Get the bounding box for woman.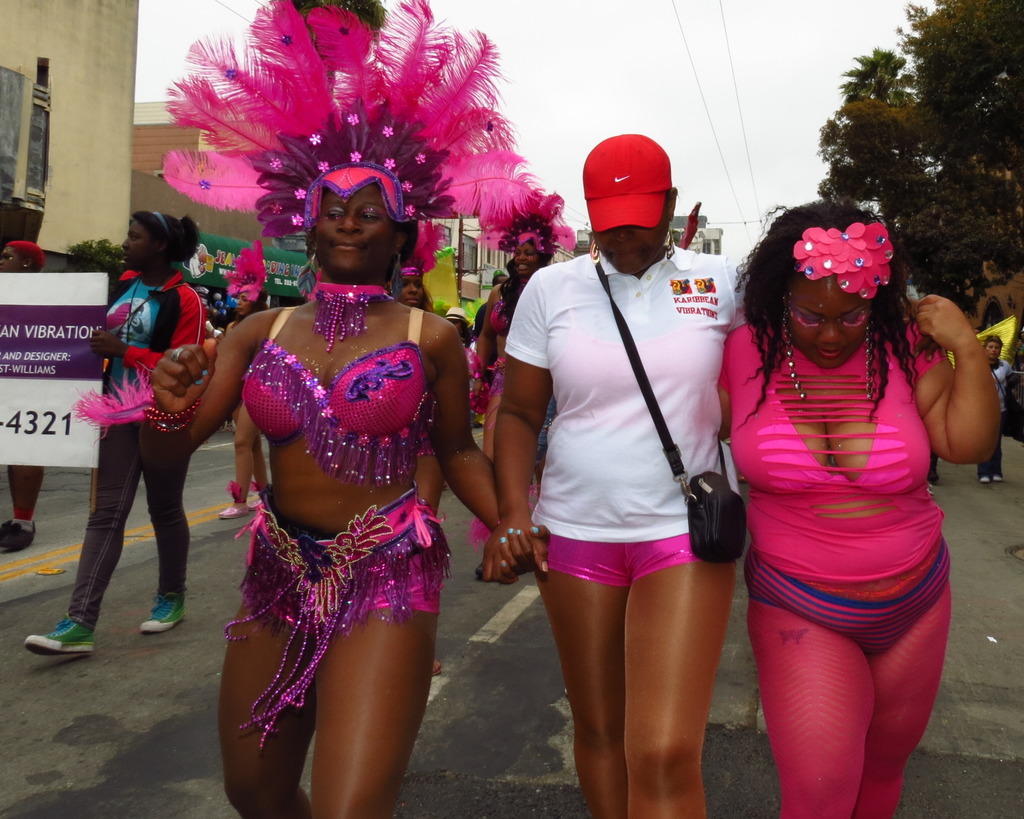
<bbox>0, 243, 56, 556</bbox>.
